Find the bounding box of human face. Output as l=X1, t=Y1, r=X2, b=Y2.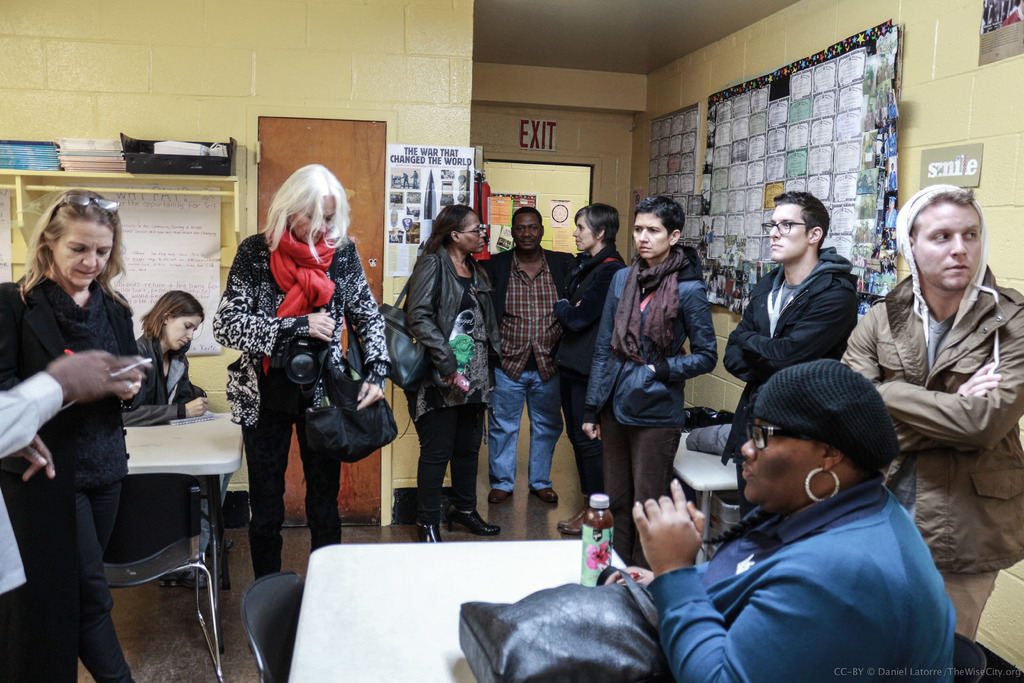
l=49, t=213, r=110, b=284.
